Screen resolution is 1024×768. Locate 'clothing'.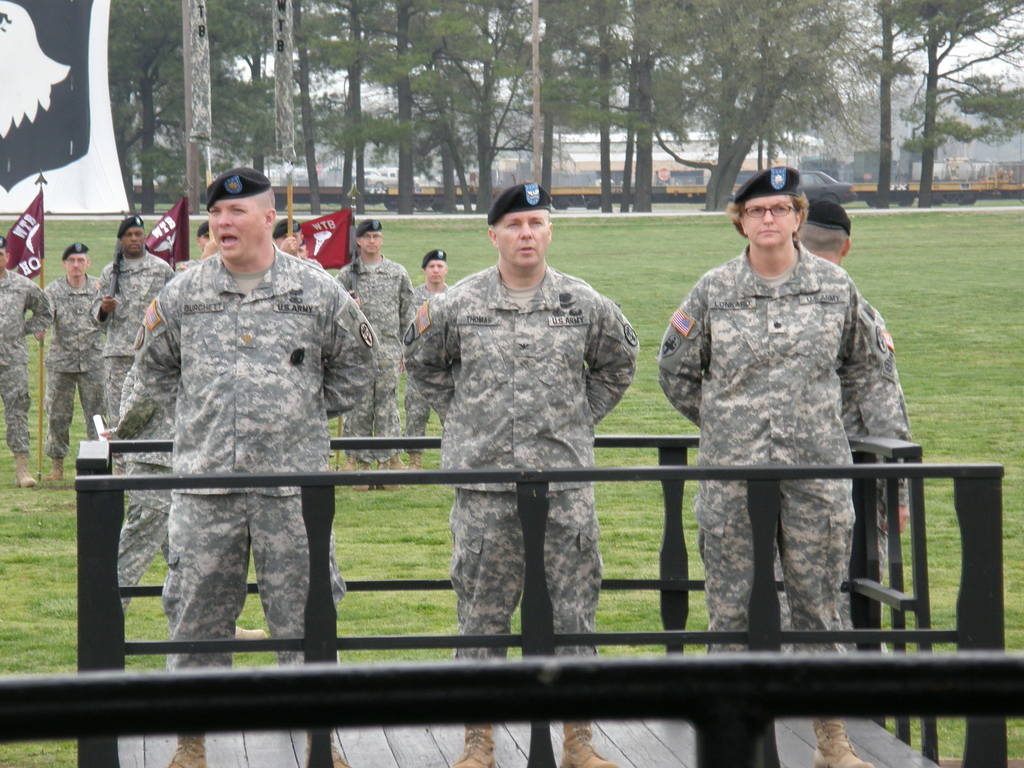
(x1=99, y1=198, x2=369, y2=675).
